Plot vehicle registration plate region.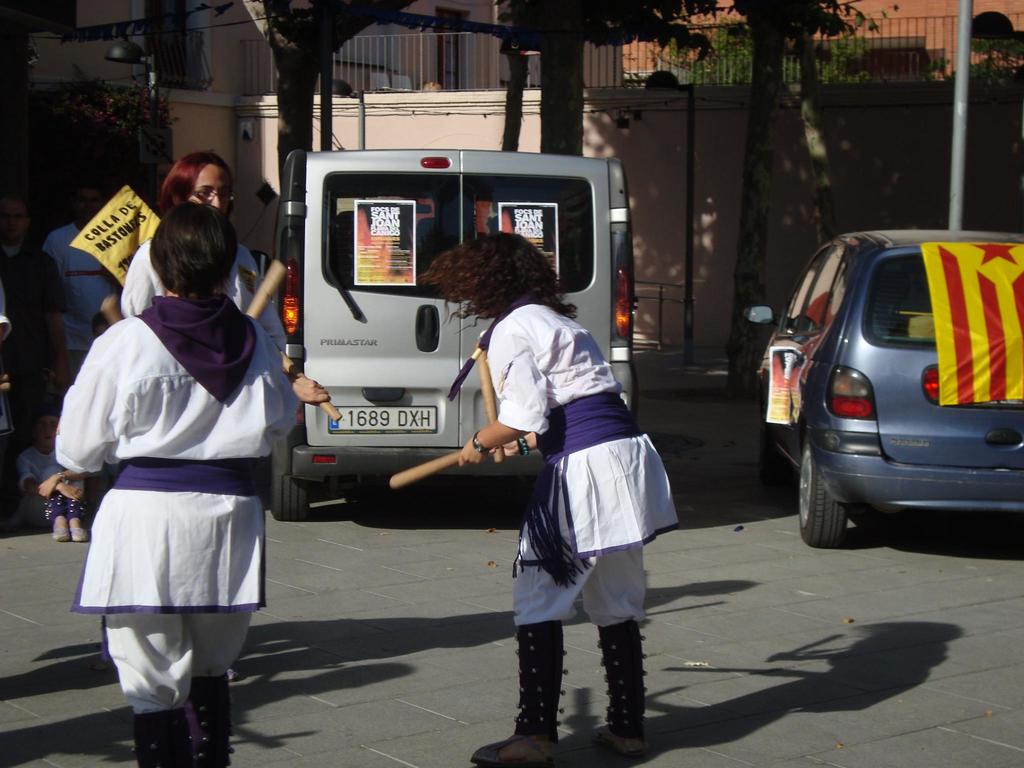
Plotted at 328,402,436,434.
